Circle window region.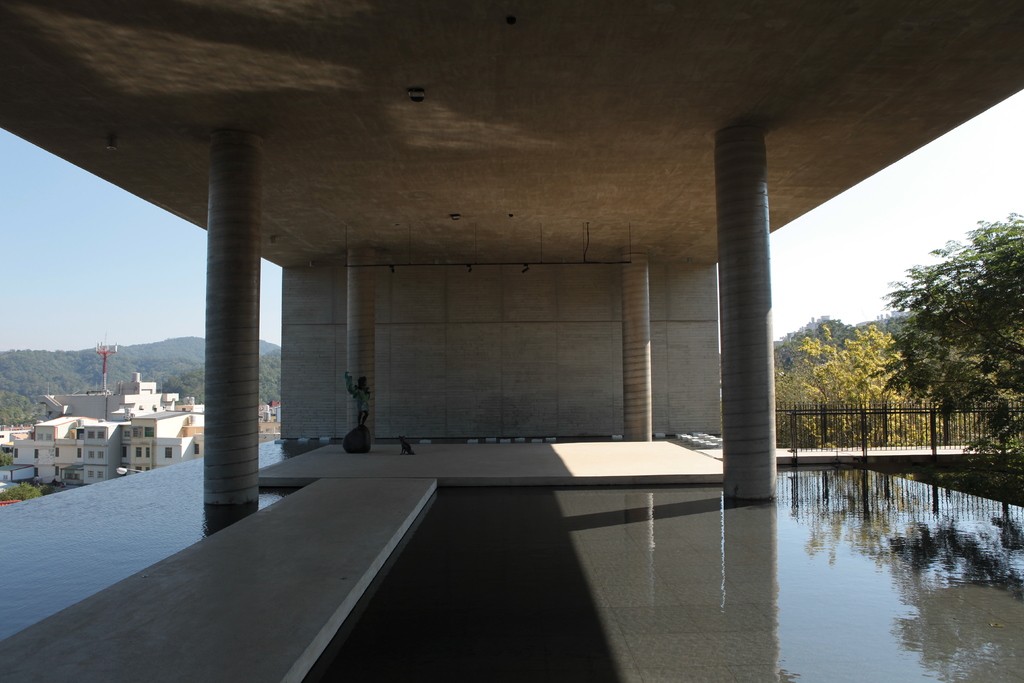
Region: box=[164, 447, 171, 459].
